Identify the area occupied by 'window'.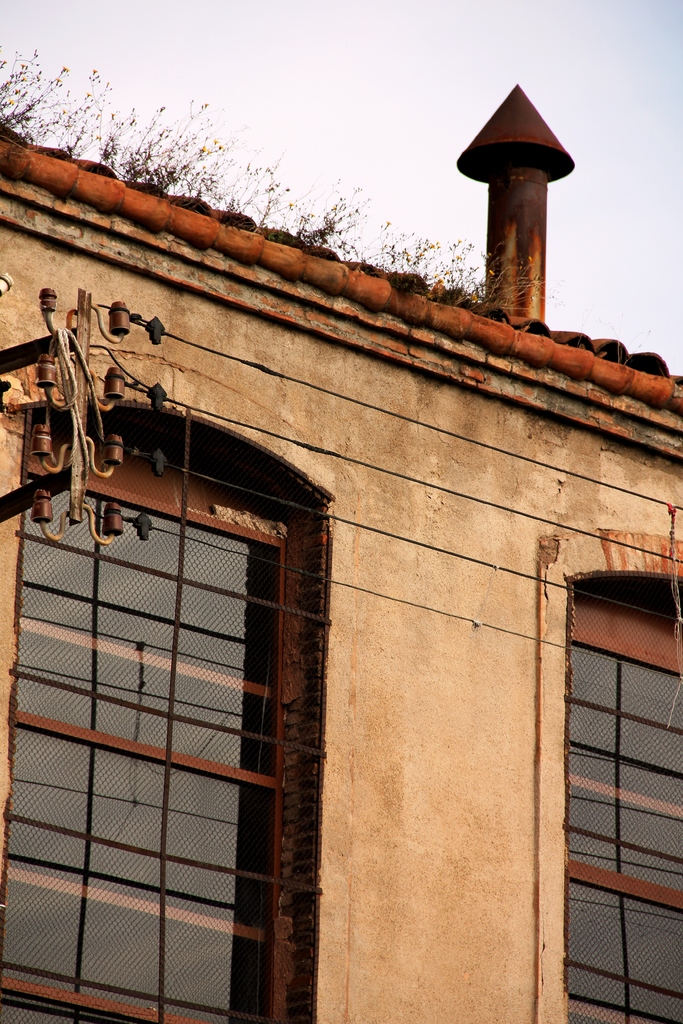
Area: rect(0, 337, 377, 1002).
